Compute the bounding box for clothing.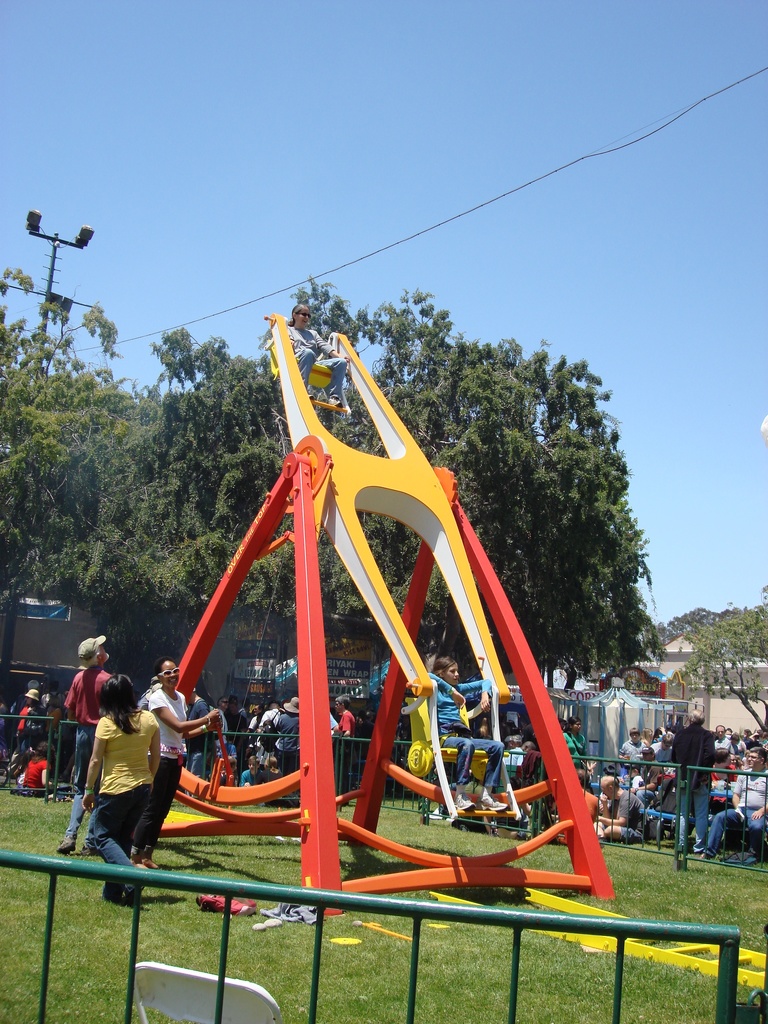
locate(621, 735, 648, 764).
